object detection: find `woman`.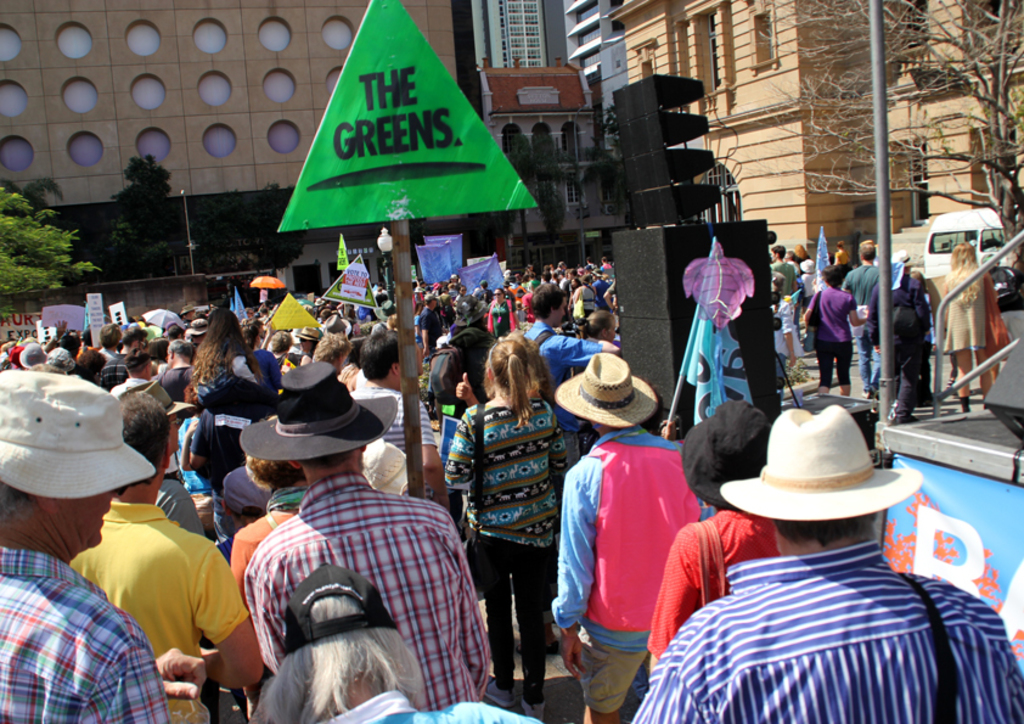
<bbox>445, 326, 575, 701</bbox>.
